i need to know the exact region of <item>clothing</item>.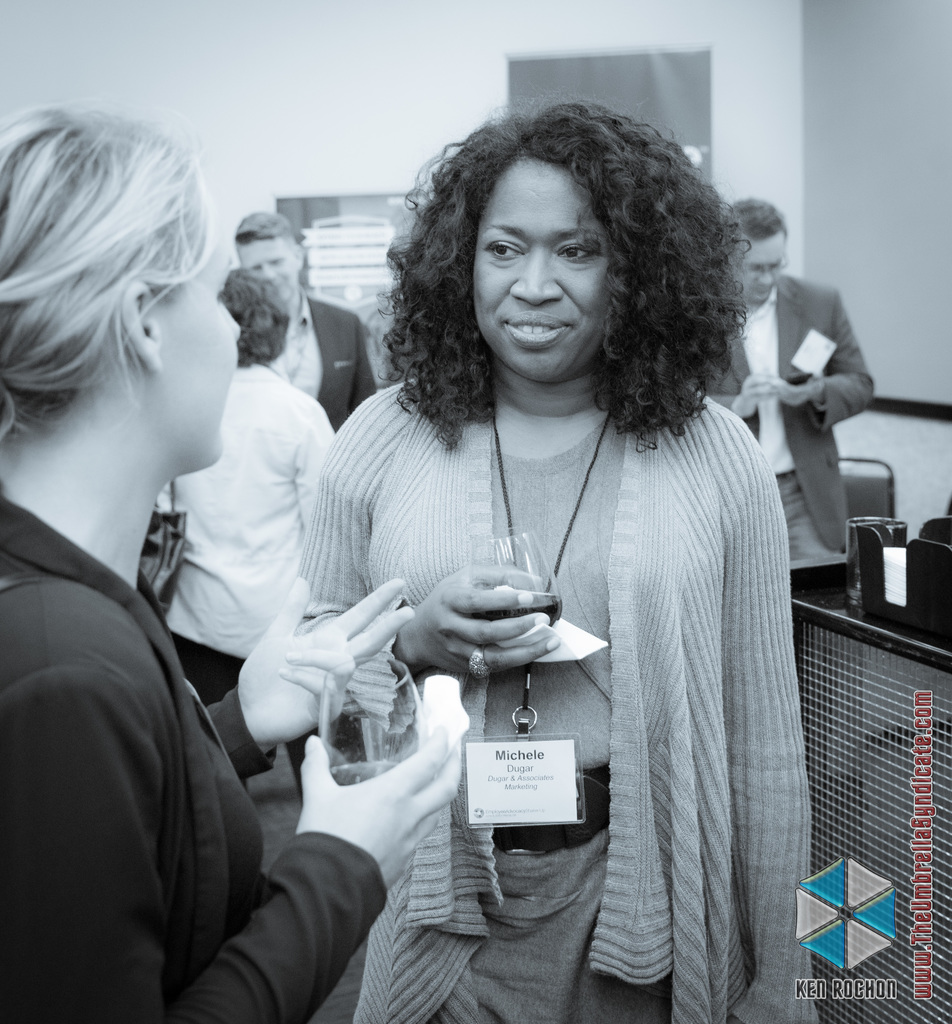
Region: crop(674, 274, 892, 627).
